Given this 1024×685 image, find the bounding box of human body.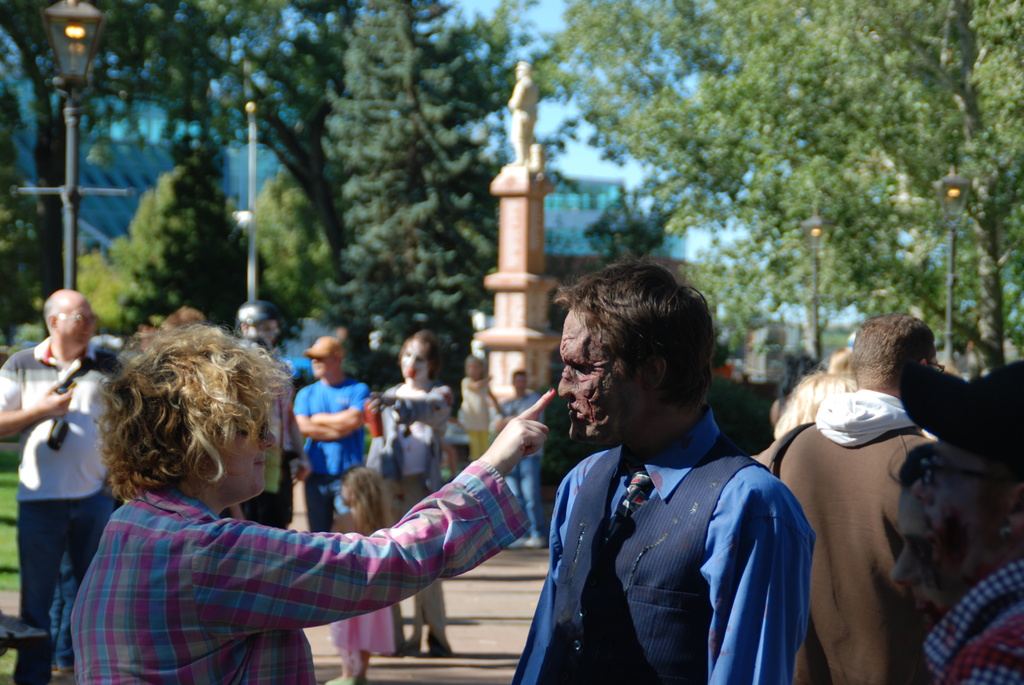
(756,310,991,675).
